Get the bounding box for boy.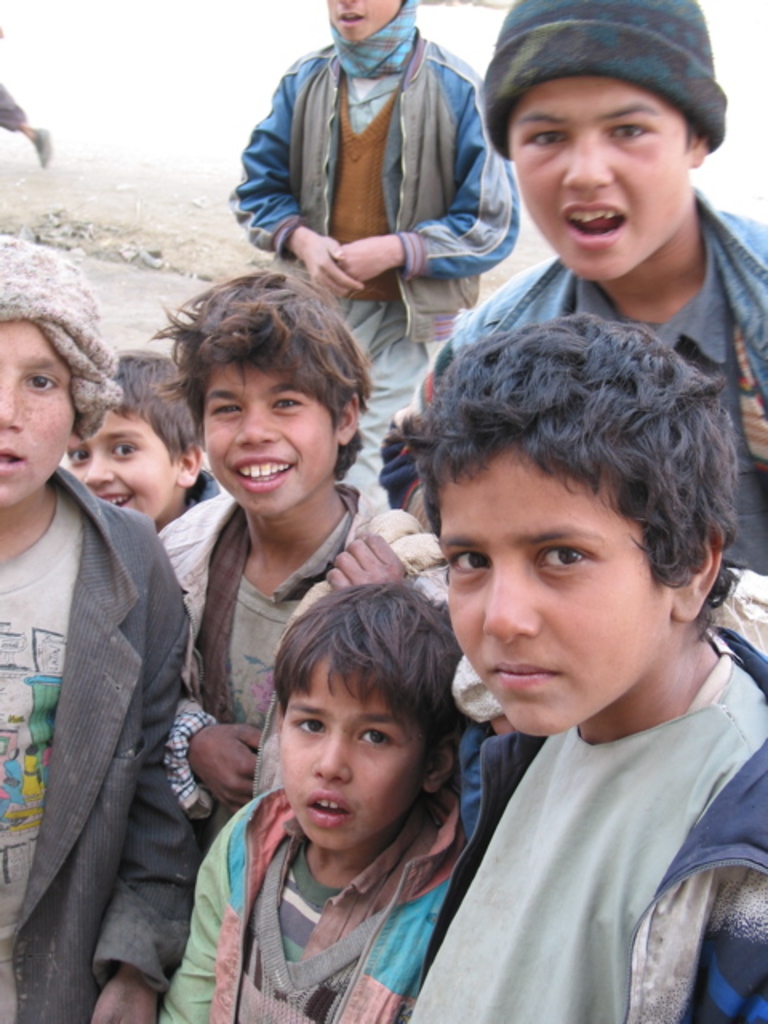
[0, 235, 187, 1022].
